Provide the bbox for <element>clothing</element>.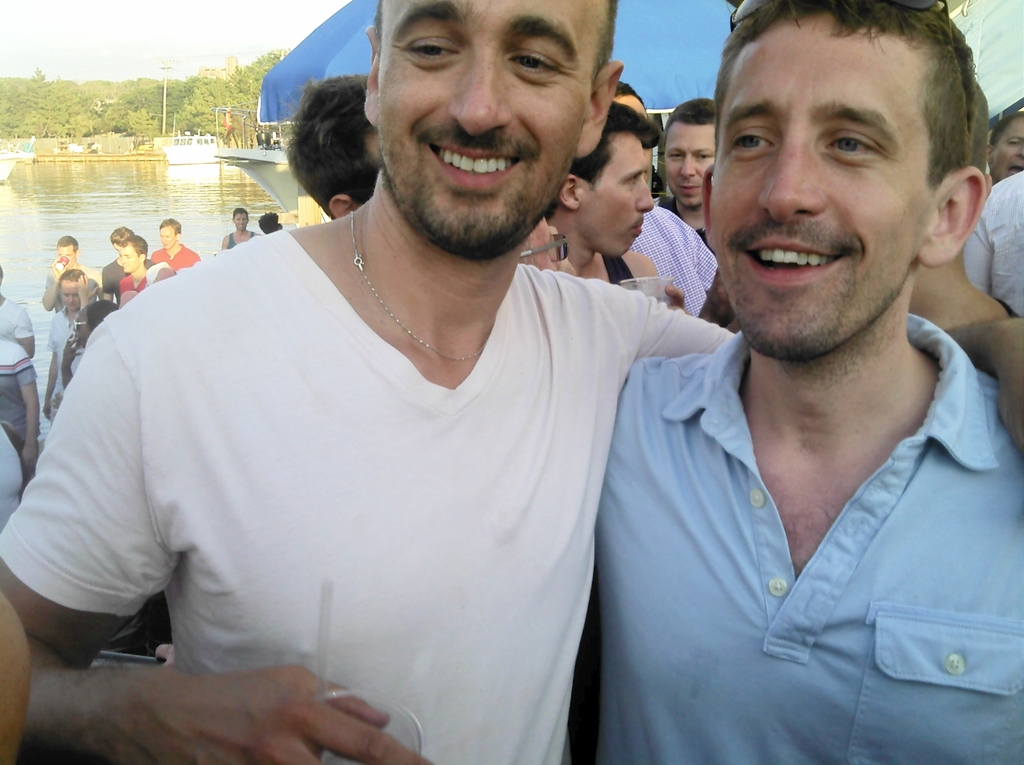
(x1=120, y1=268, x2=151, y2=289).
